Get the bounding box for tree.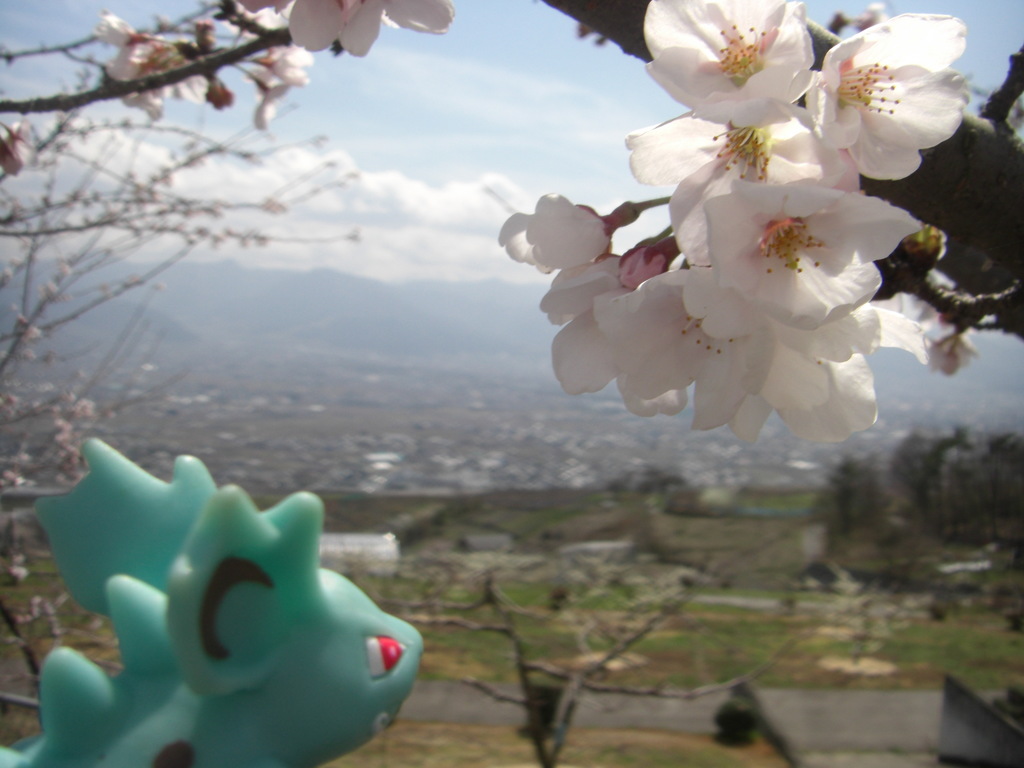
{"x1": 347, "y1": 541, "x2": 813, "y2": 767}.
